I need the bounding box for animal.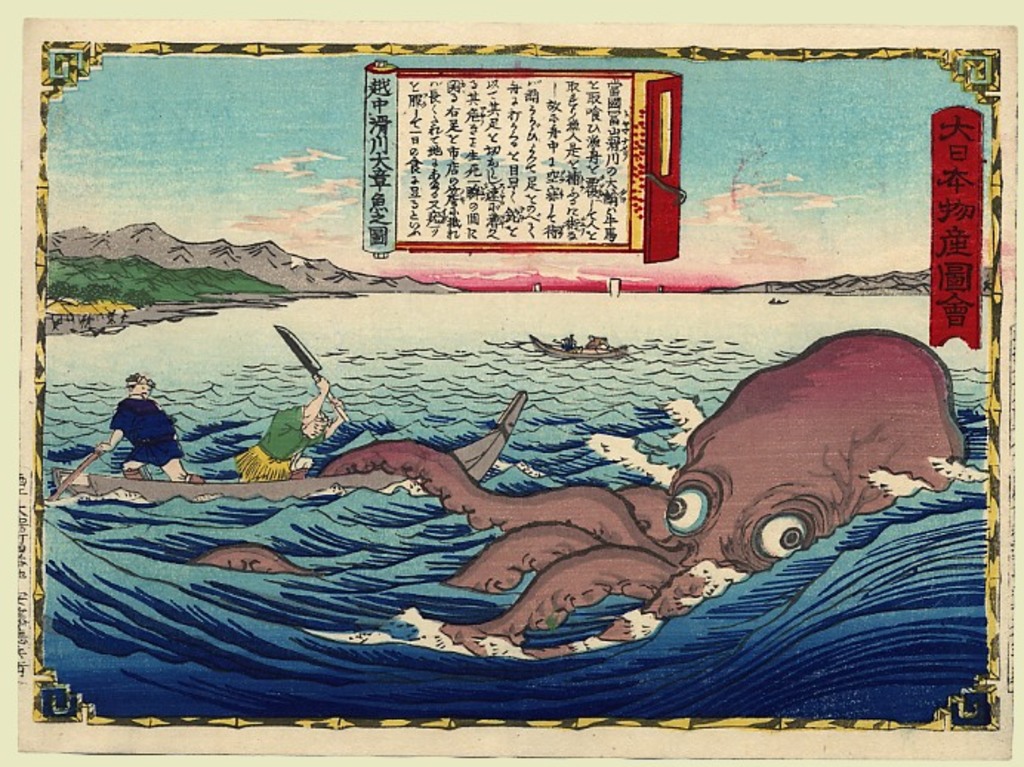
Here it is: {"left": 197, "top": 329, "right": 969, "bottom": 654}.
